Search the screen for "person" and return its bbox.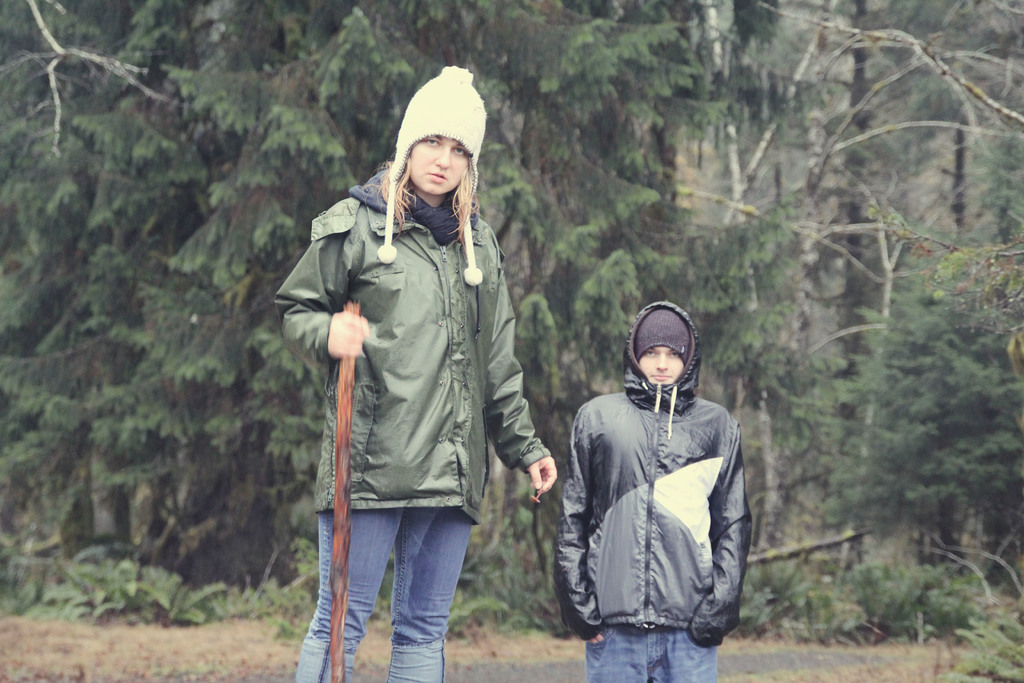
Found: <box>270,64,561,682</box>.
